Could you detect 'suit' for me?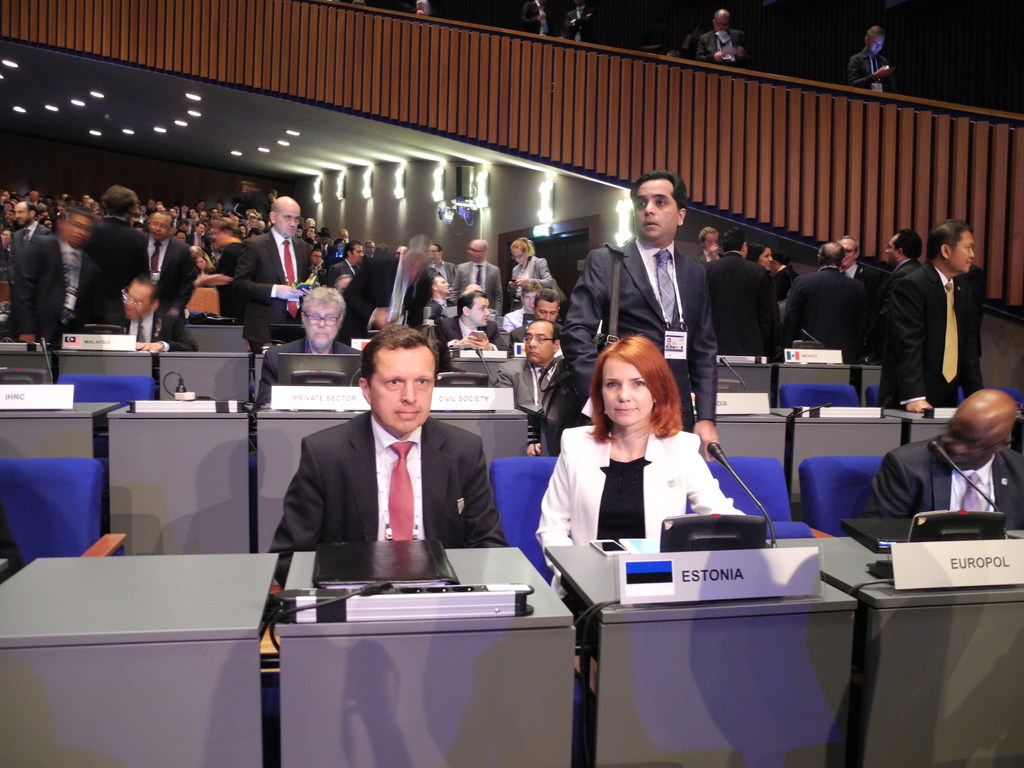
Detection result: rect(525, 1, 551, 37).
